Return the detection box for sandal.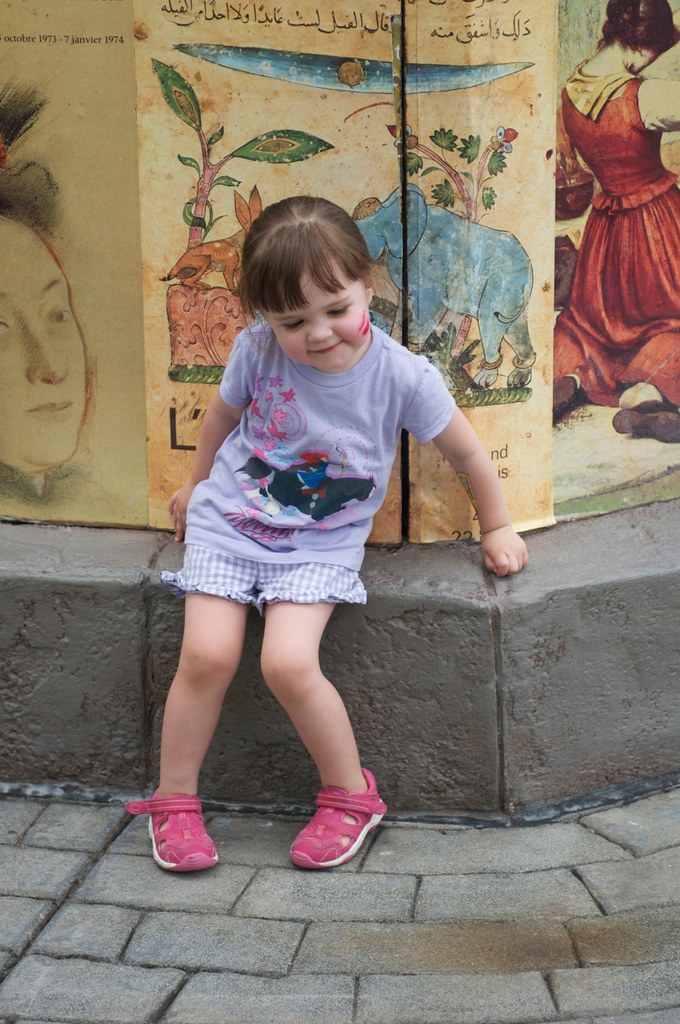
bbox(294, 758, 383, 870).
